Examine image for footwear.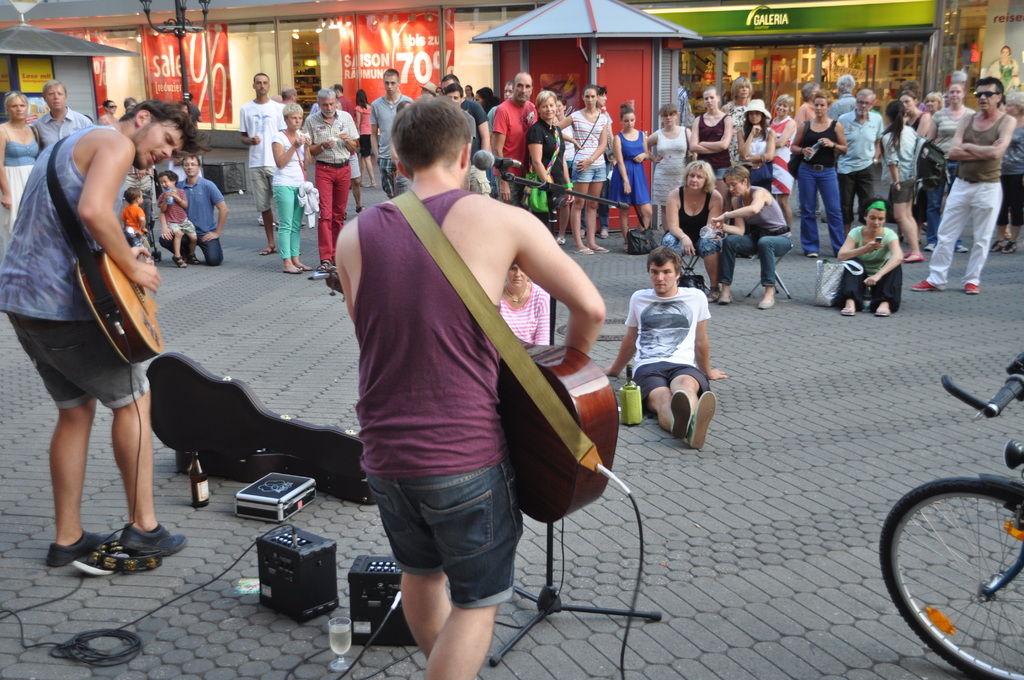
Examination result: 281 264 302 275.
